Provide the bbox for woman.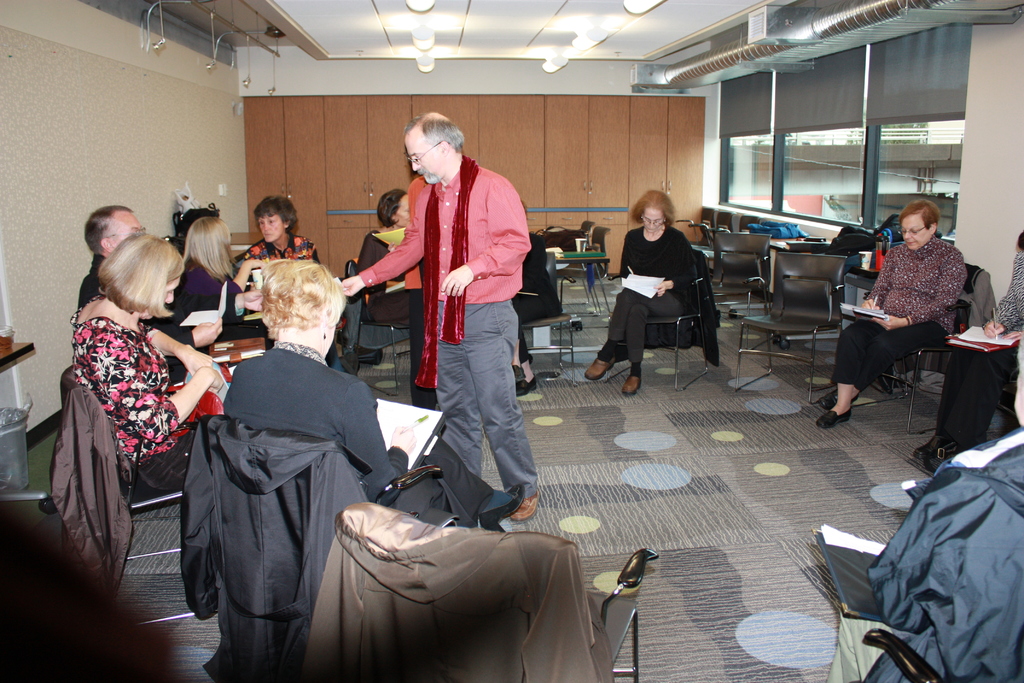
left=906, top=226, right=1023, bottom=468.
